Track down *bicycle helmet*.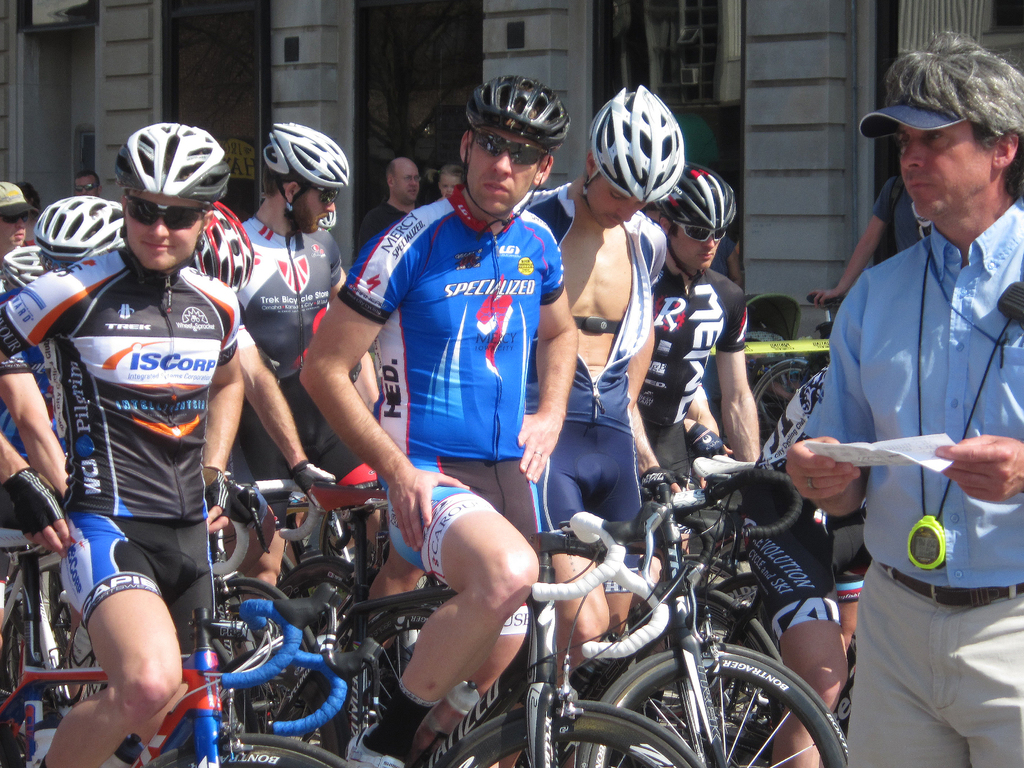
Tracked to (110,120,223,199).
